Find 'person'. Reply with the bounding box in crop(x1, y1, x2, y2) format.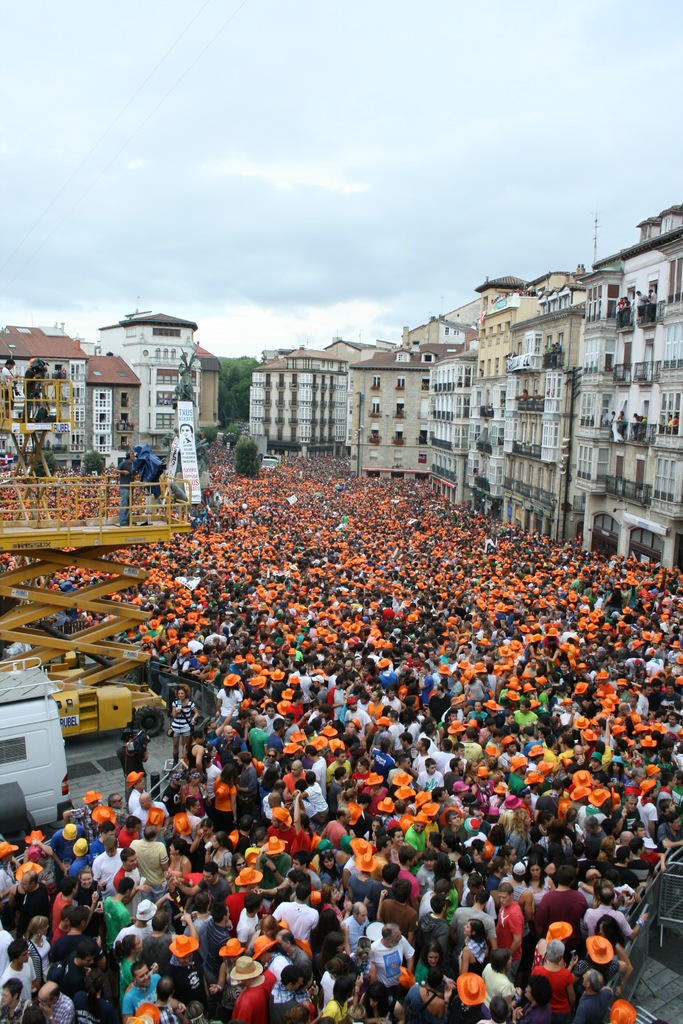
crop(0, 977, 34, 1023).
